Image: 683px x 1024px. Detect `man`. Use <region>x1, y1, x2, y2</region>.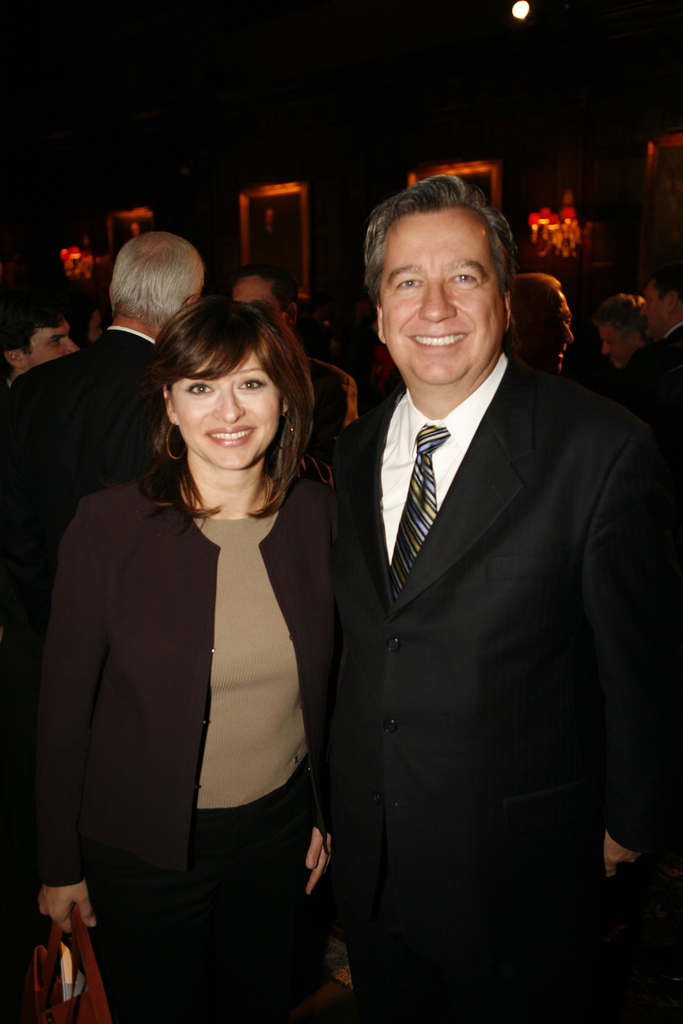
<region>300, 166, 655, 1004</region>.
